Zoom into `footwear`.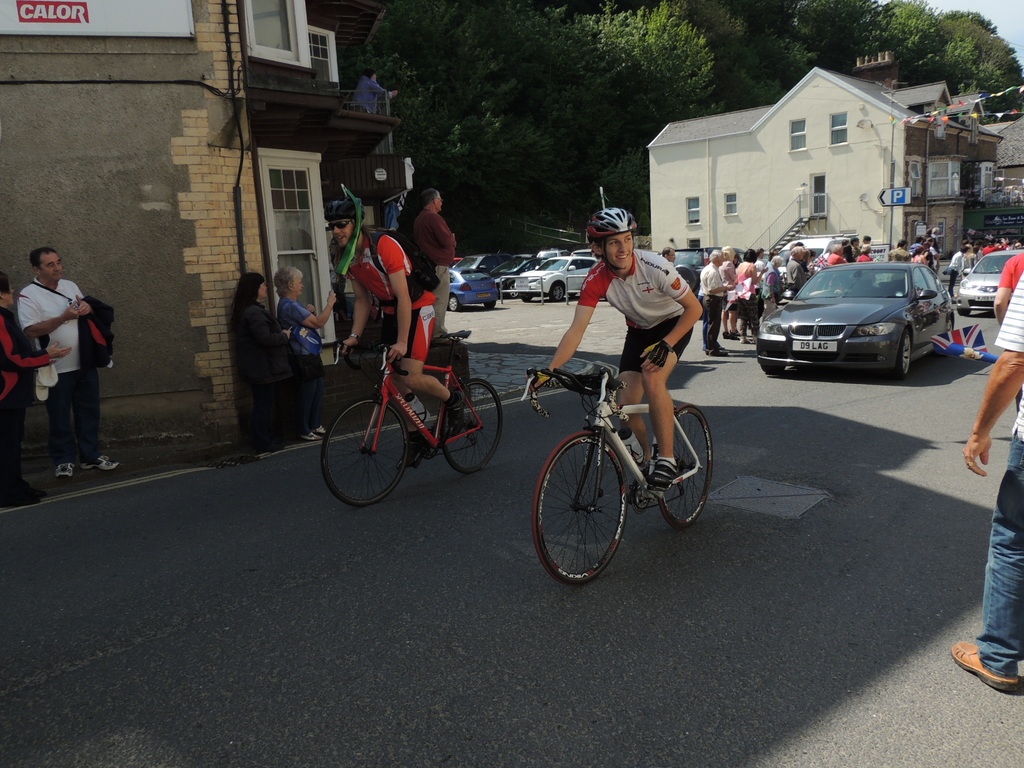
Zoom target: Rect(742, 335, 751, 342).
